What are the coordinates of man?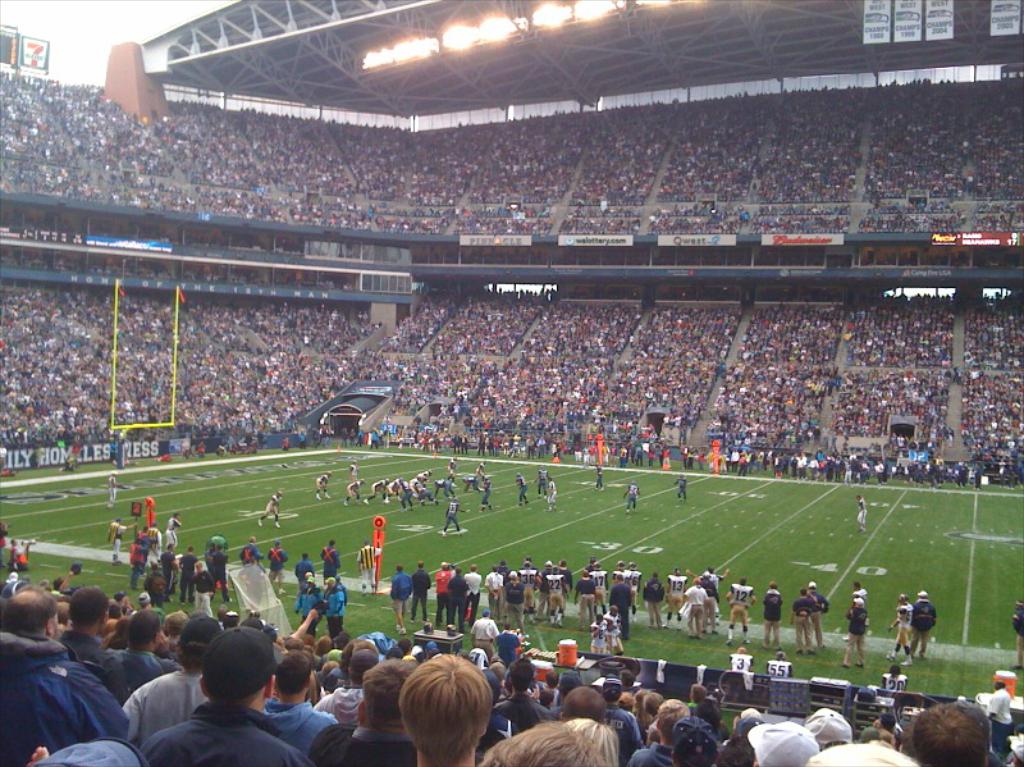
bbox=[104, 471, 120, 511].
